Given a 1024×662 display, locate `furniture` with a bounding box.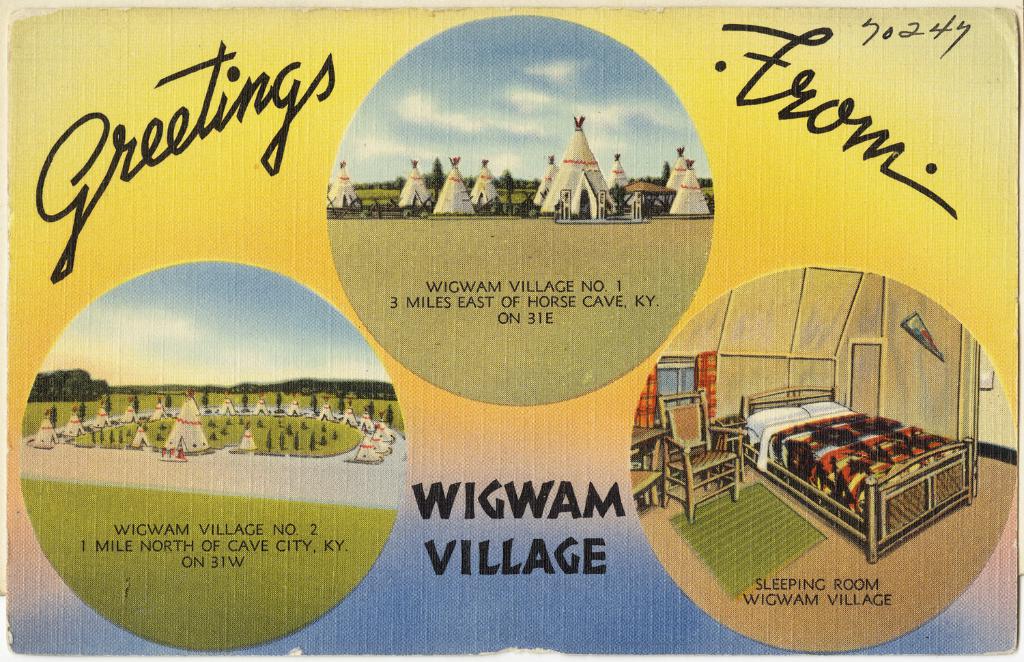
Located: <bbox>711, 418, 749, 486</bbox>.
